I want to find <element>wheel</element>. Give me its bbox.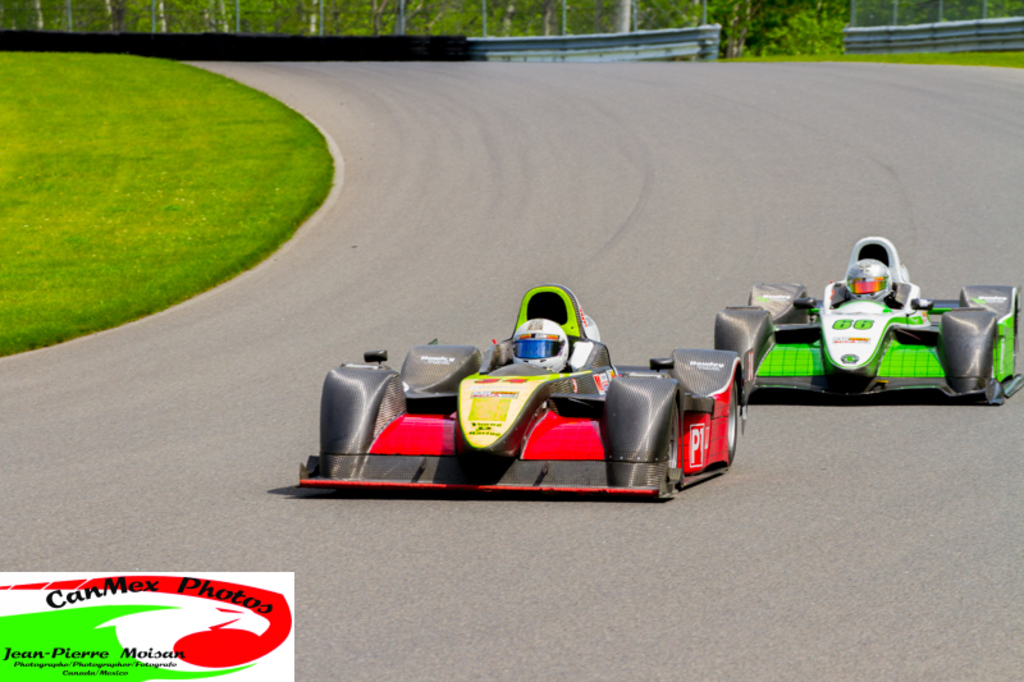
bbox=[724, 376, 744, 461].
